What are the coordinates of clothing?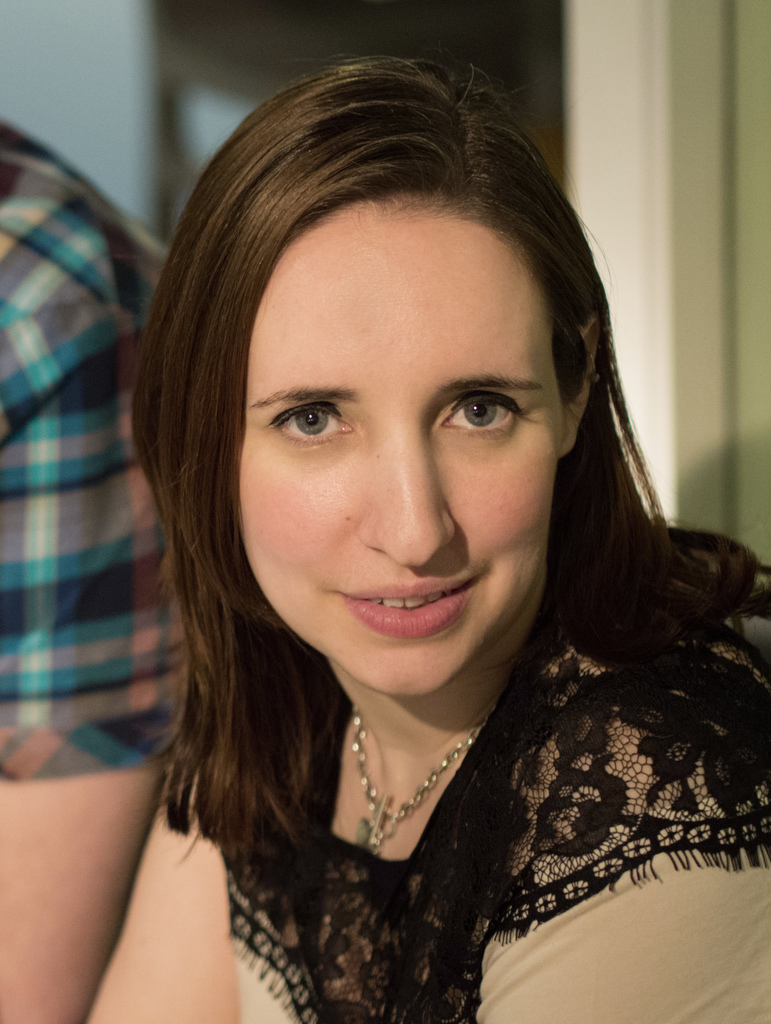
box(145, 550, 770, 991).
